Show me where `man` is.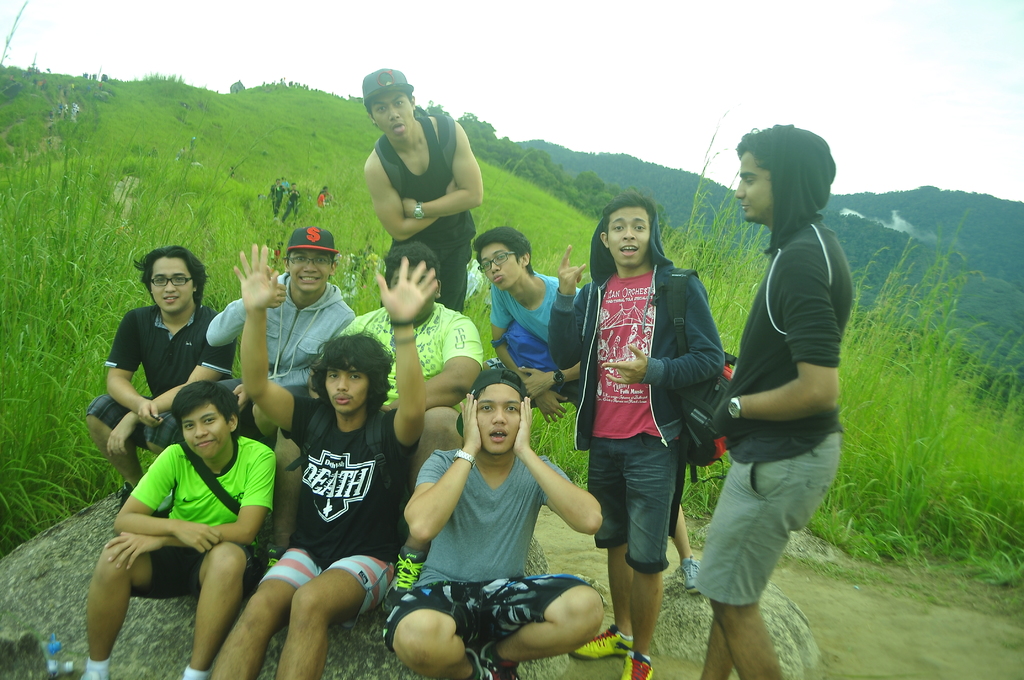
`man` is at pyautogui.locateOnScreen(359, 72, 479, 308).
